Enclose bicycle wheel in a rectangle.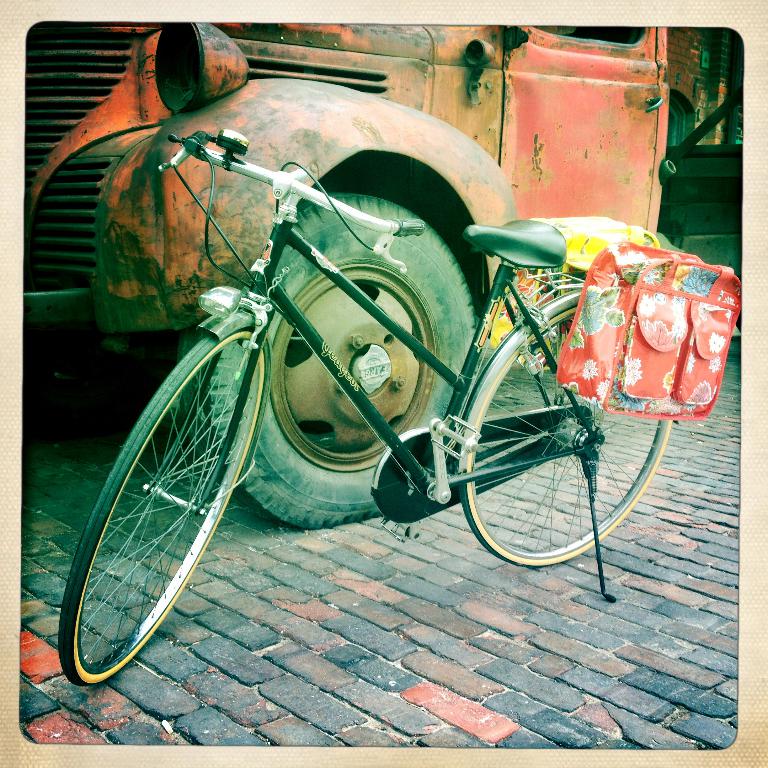
pyautogui.locateOnScreen(58, 309, 289, 686).
